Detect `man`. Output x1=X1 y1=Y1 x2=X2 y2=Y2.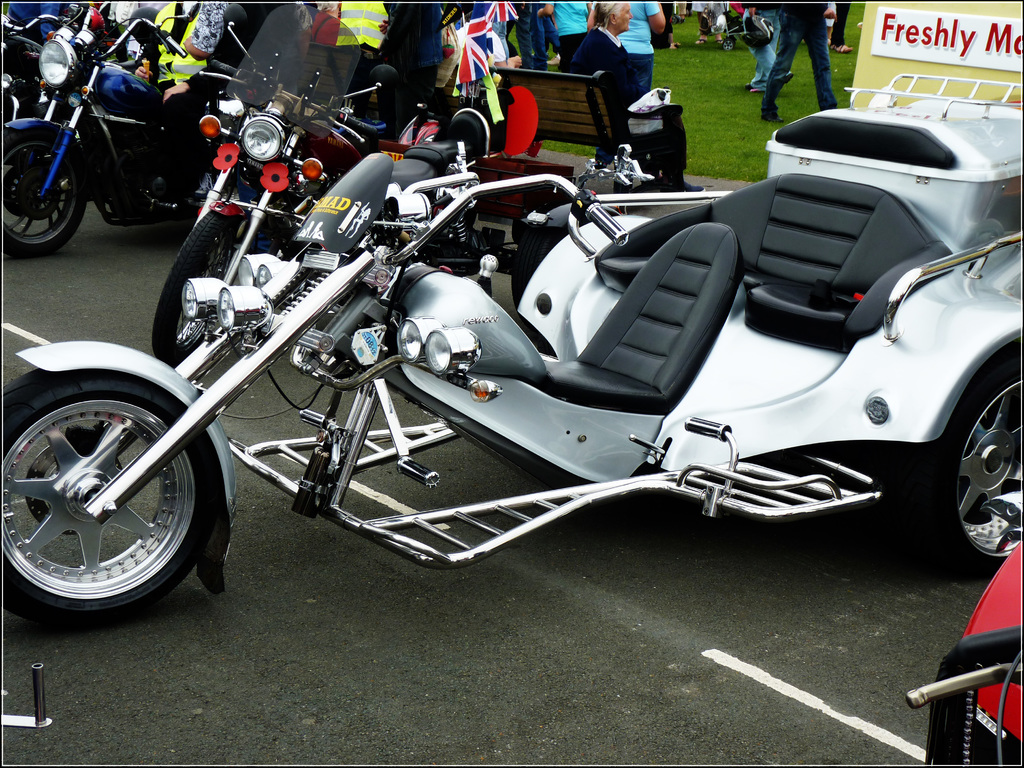
x1=321 y1=0 x2=386 y2=68.
